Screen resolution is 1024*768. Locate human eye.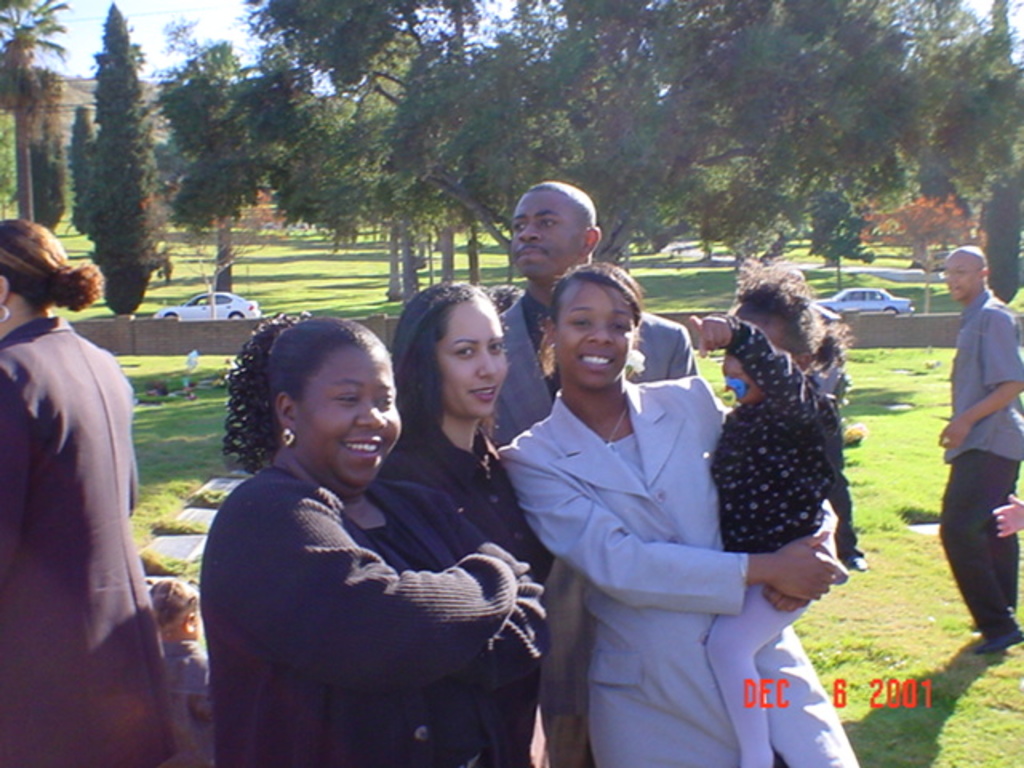
pyautogui.locateOnScreen(539, 218, 563, 229).
